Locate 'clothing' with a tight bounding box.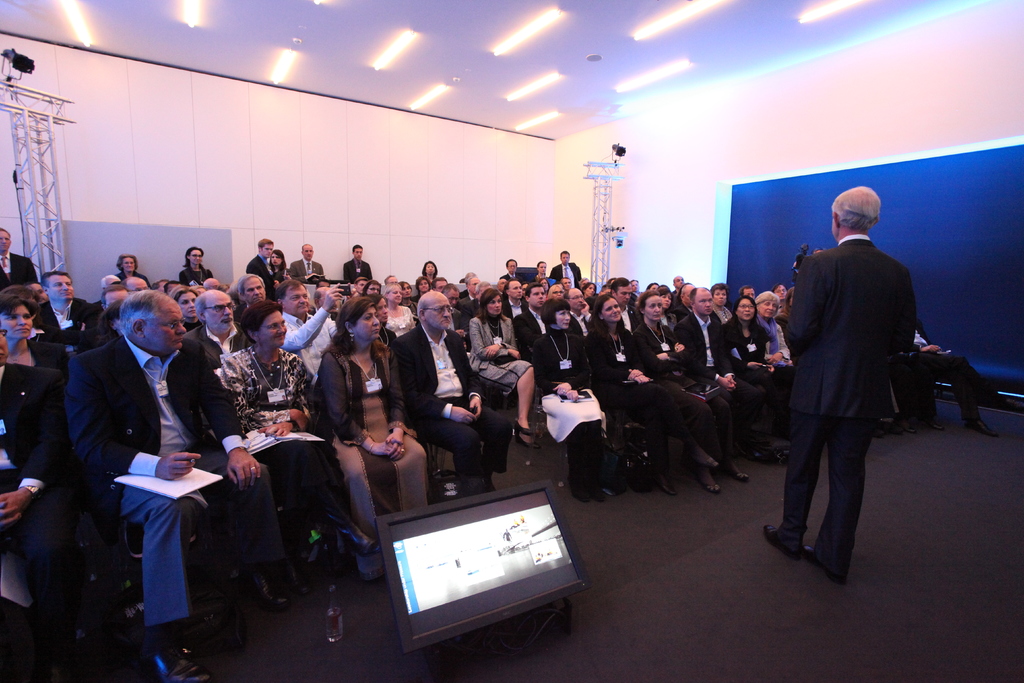
469/311/535/395.
